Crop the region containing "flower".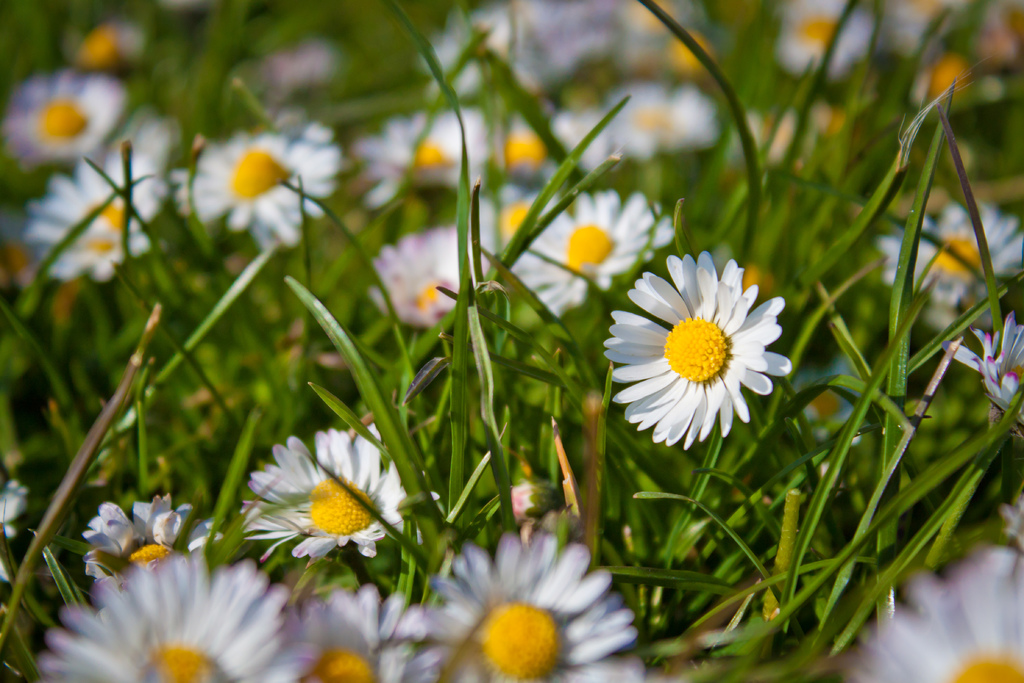
Crop region: rect(666, 27, 712, 70).
